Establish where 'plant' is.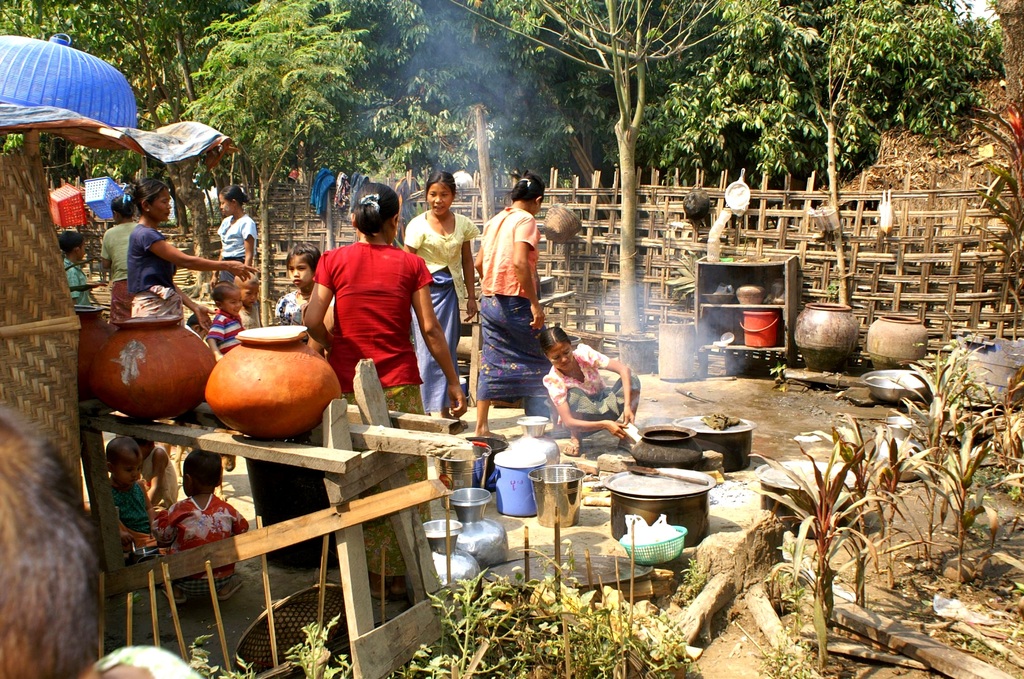
Established at l=753, t=438, r=908, b=671.
